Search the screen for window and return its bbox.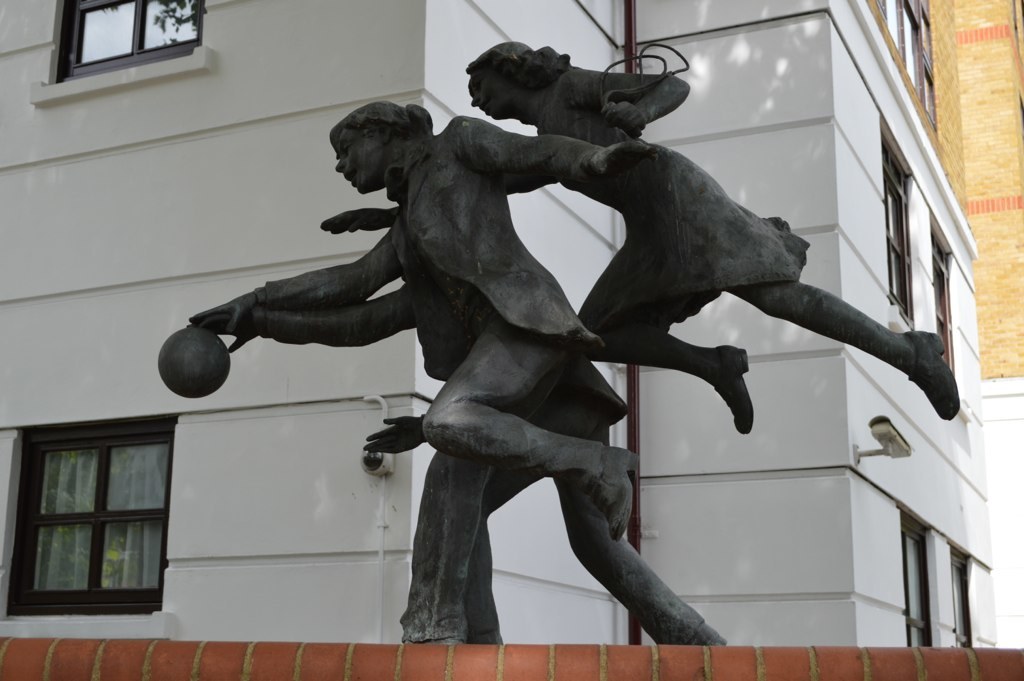
Found: locate(881, 107, 920, 328).
